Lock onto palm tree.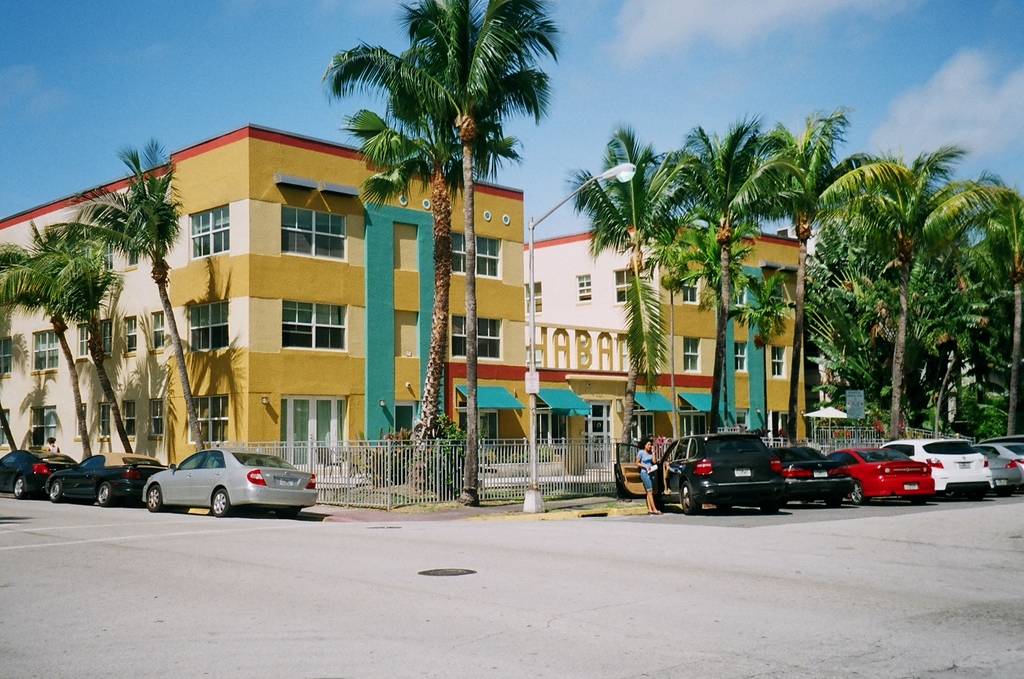
Locked: l=594, t=137, r=696, b=404.
